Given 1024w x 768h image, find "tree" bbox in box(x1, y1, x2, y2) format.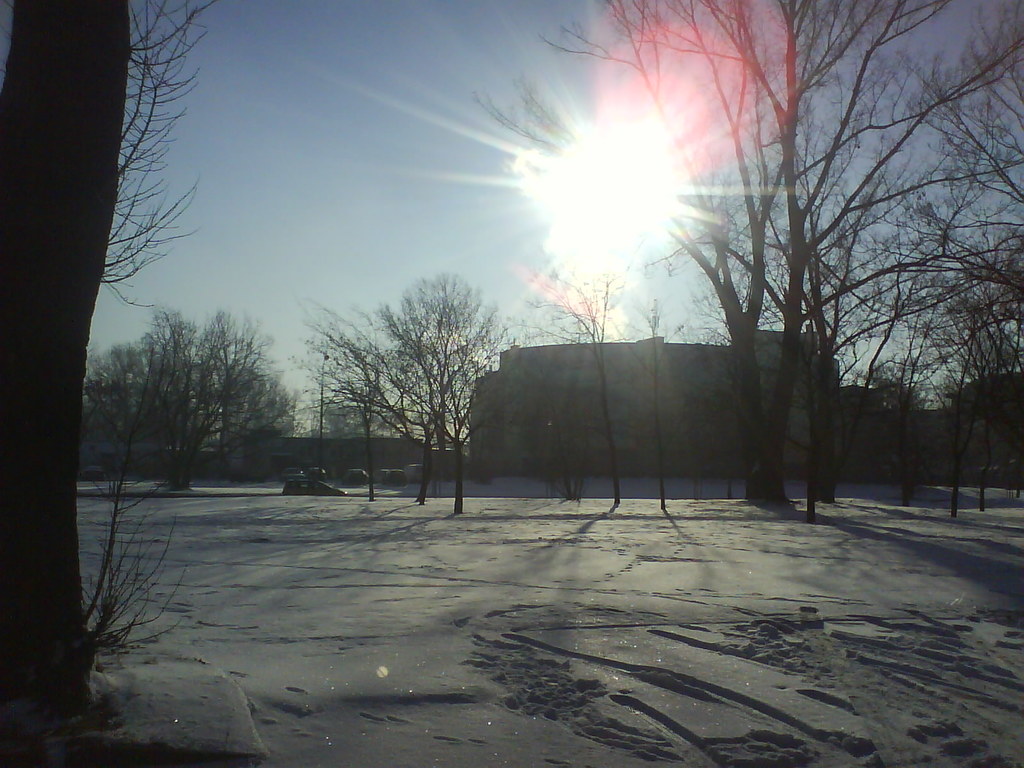
box(780, 165, 1022, 526).
